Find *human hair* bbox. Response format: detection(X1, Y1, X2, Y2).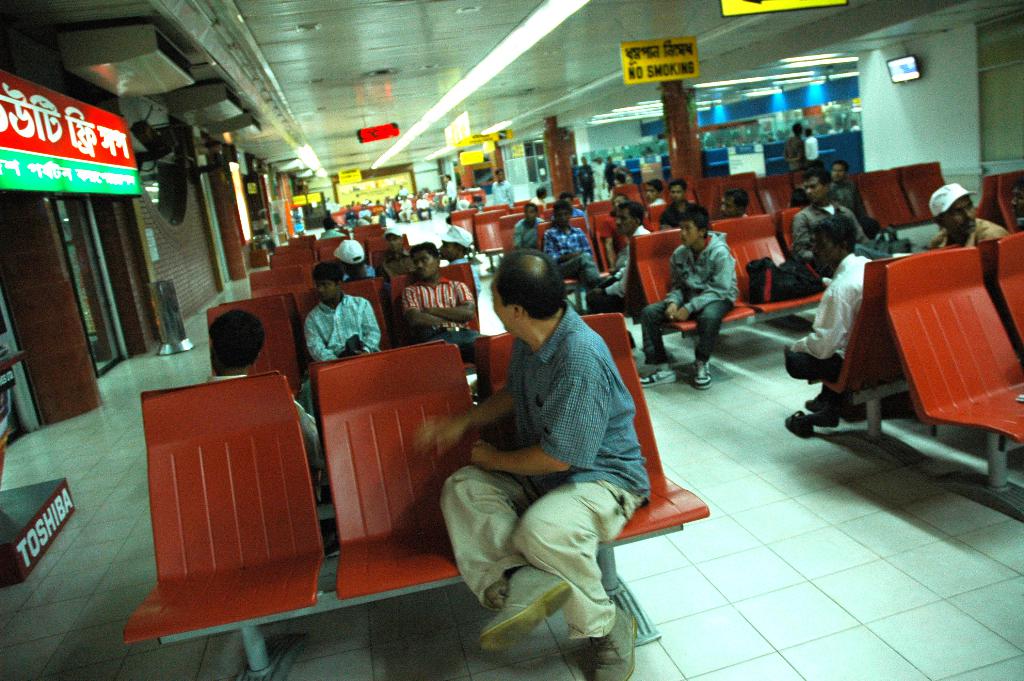
detection(552, 201, 572, 210).
